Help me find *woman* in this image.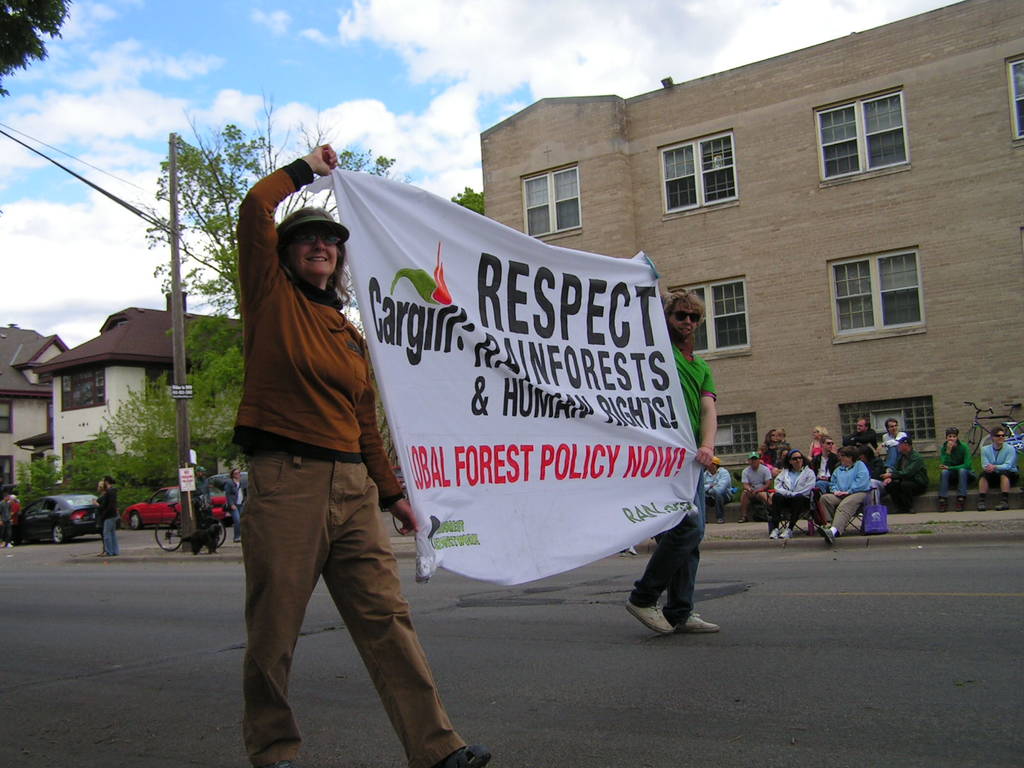
Found it: bbox=(803, 426, 832, 465).
